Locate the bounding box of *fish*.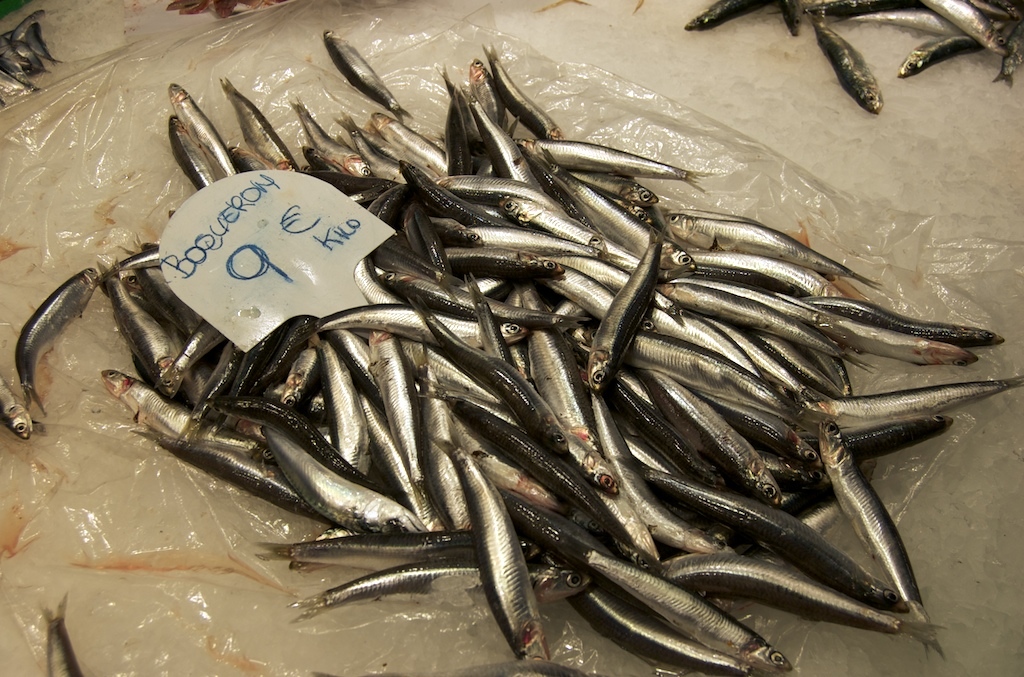
Bounding box: (426,435,553,664).
